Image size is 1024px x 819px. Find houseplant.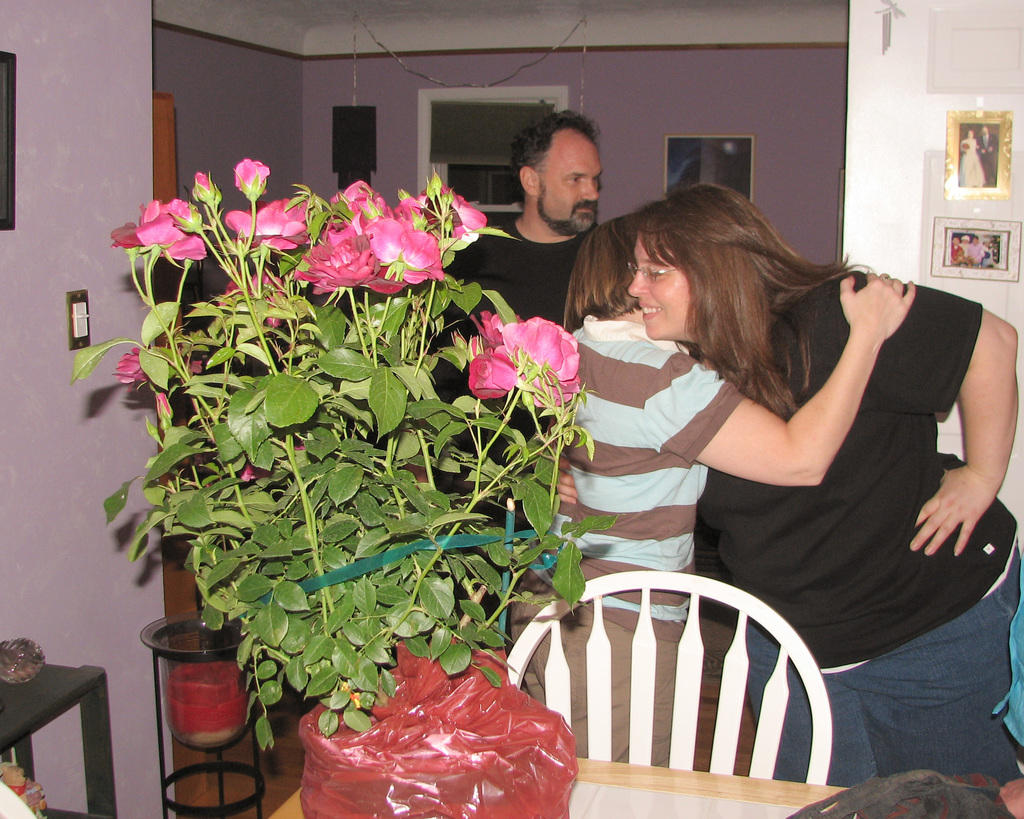
97/134/658/783.
